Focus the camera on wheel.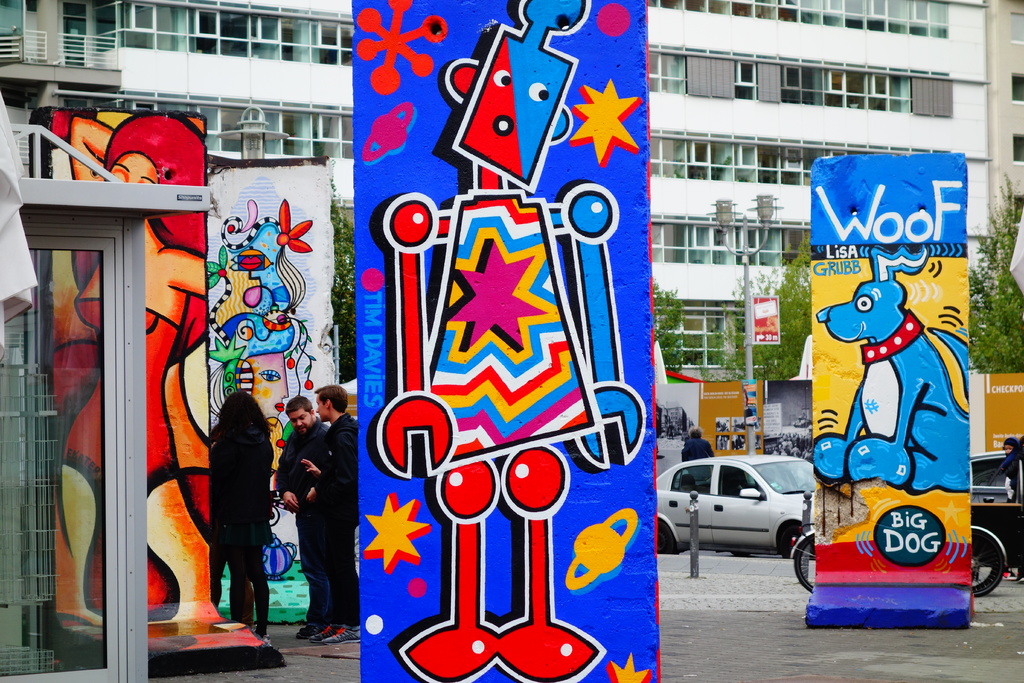
Focus region: {"left": 795, "top": 536, "right": 815, "bottom": 589}.
